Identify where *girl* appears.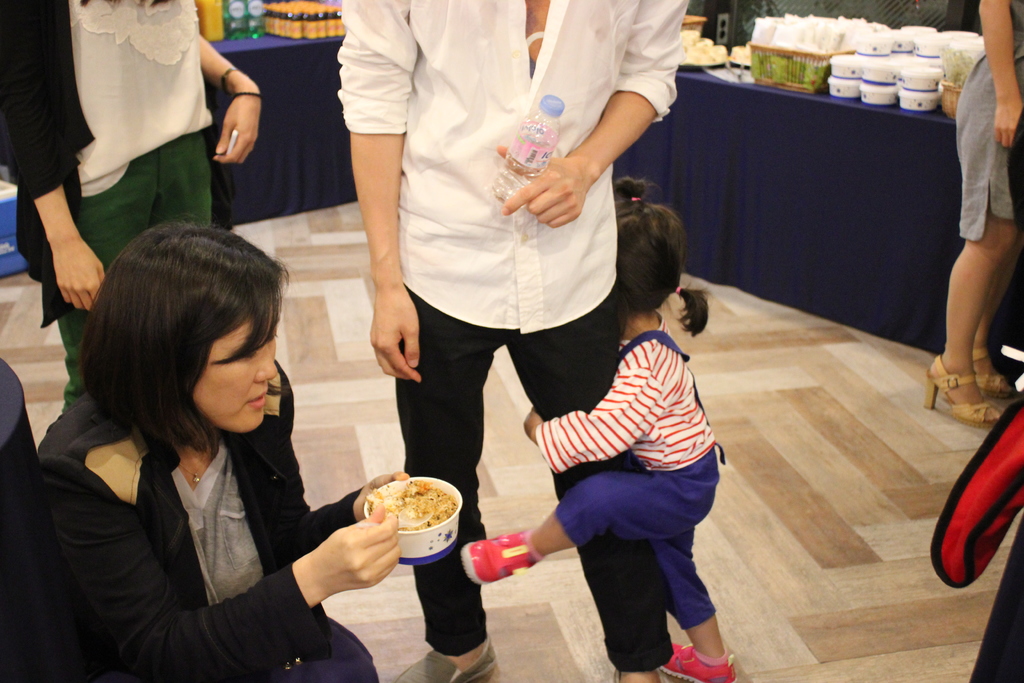
Appears at (x1=456, y1=176, x2=726, y2=682).
